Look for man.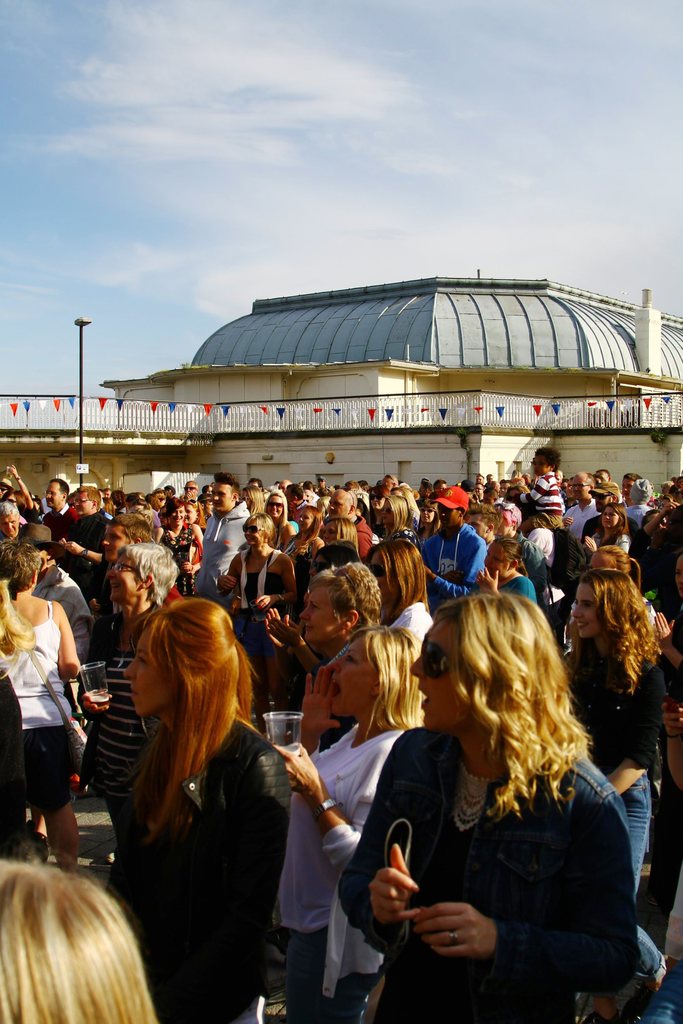
Found: <region>382, 474, 401, 493</region>.
